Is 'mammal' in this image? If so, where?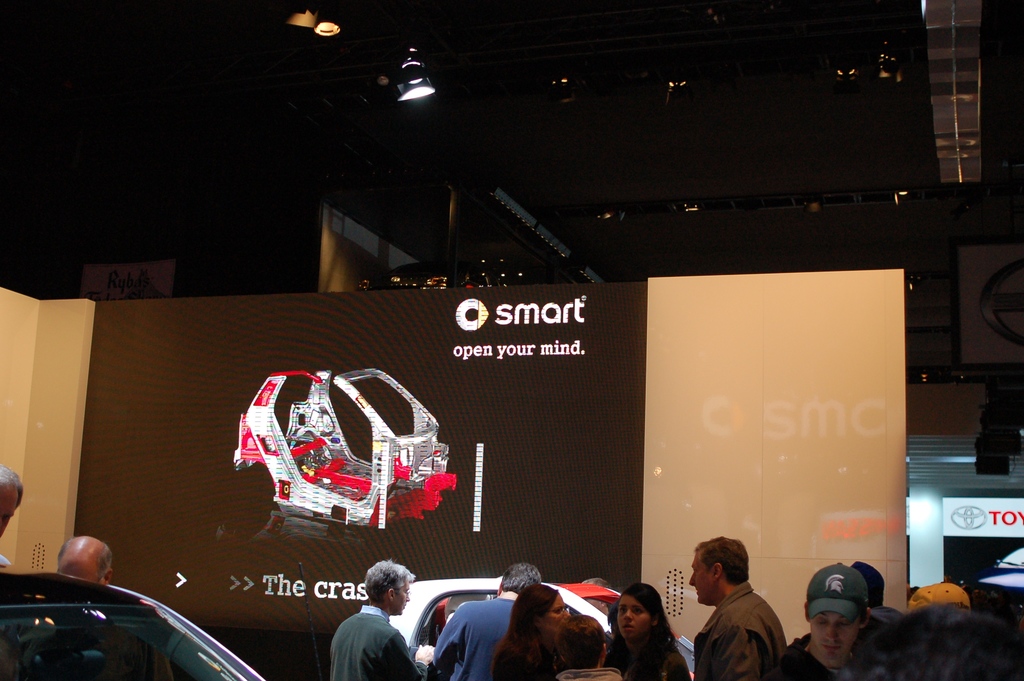
Yes, at bbox=(549, 614, 625, 680).
